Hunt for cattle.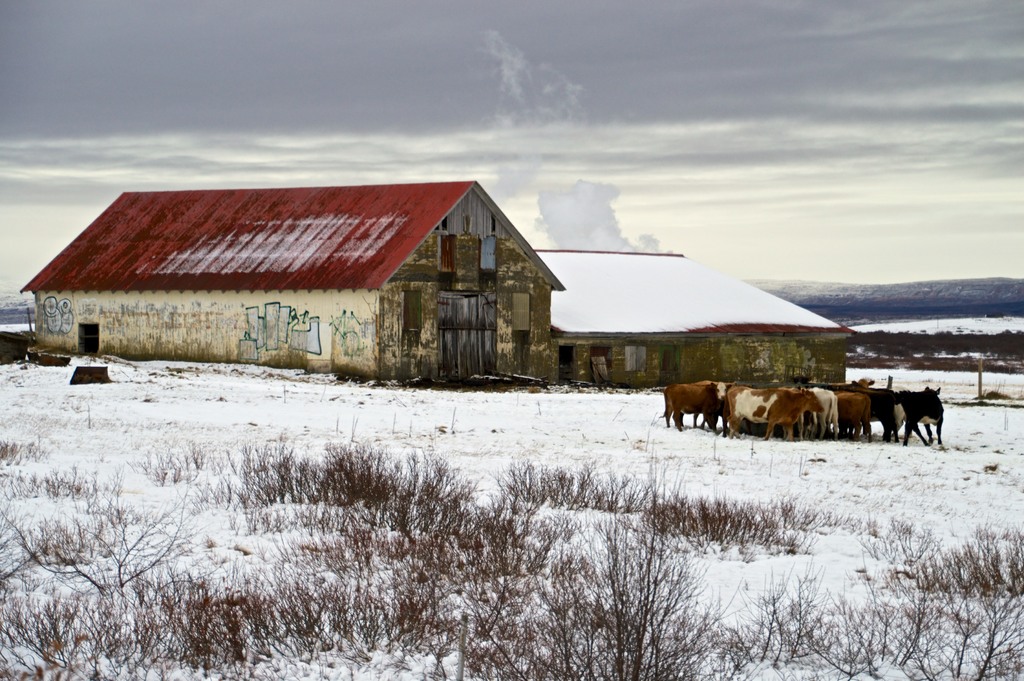
Hunted down at crop(833, 392, 872, 443).
